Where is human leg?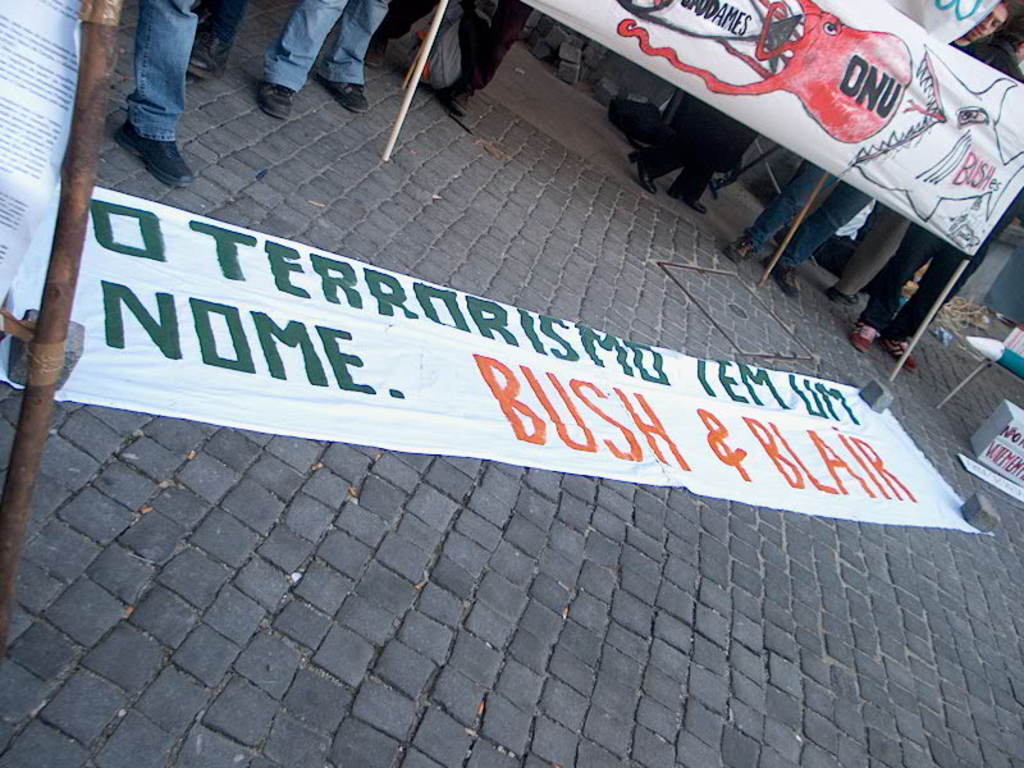
[886,238,961,370].
